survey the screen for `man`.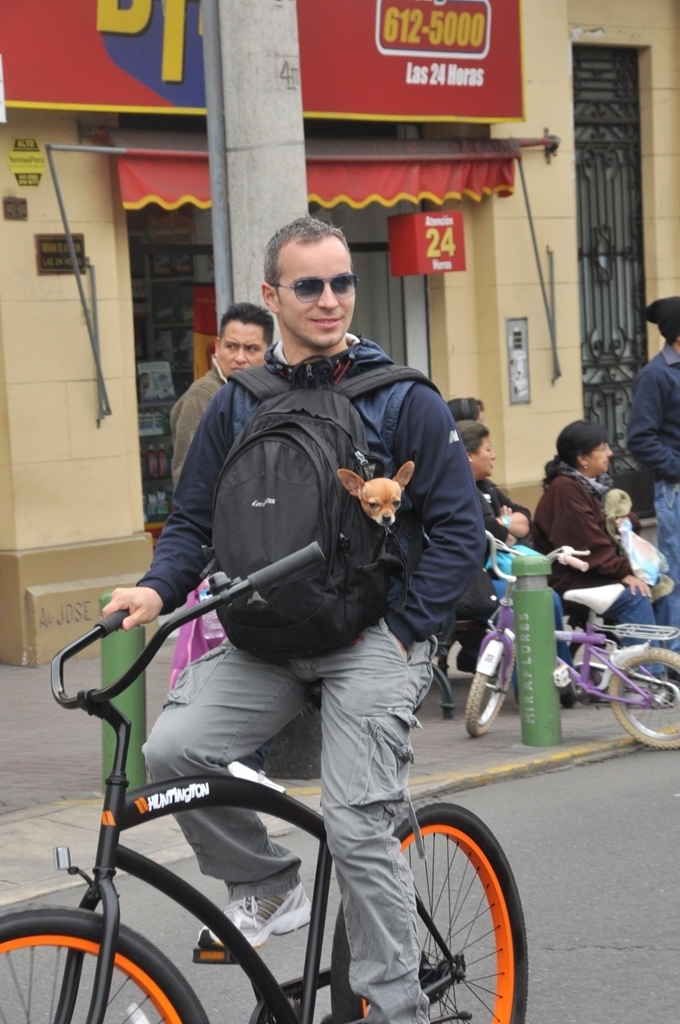
Survey found: l=170, t=303, r=299, b=838.
